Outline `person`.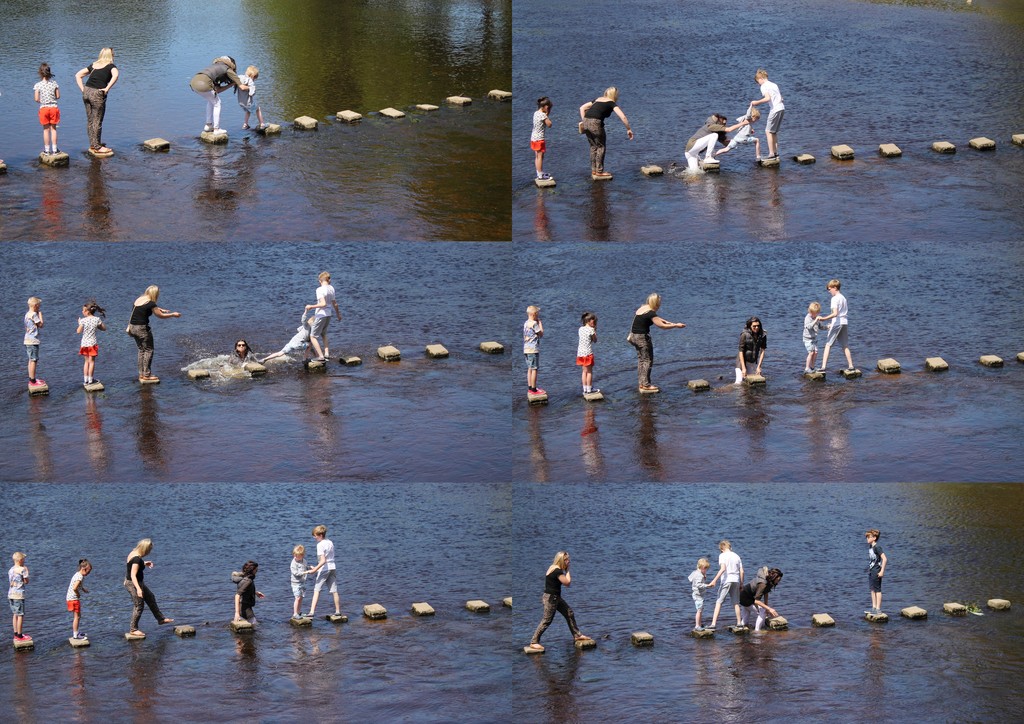
Outline: {"x1": 749, "y1": 64, "x2": 792, "y2": 157}.
